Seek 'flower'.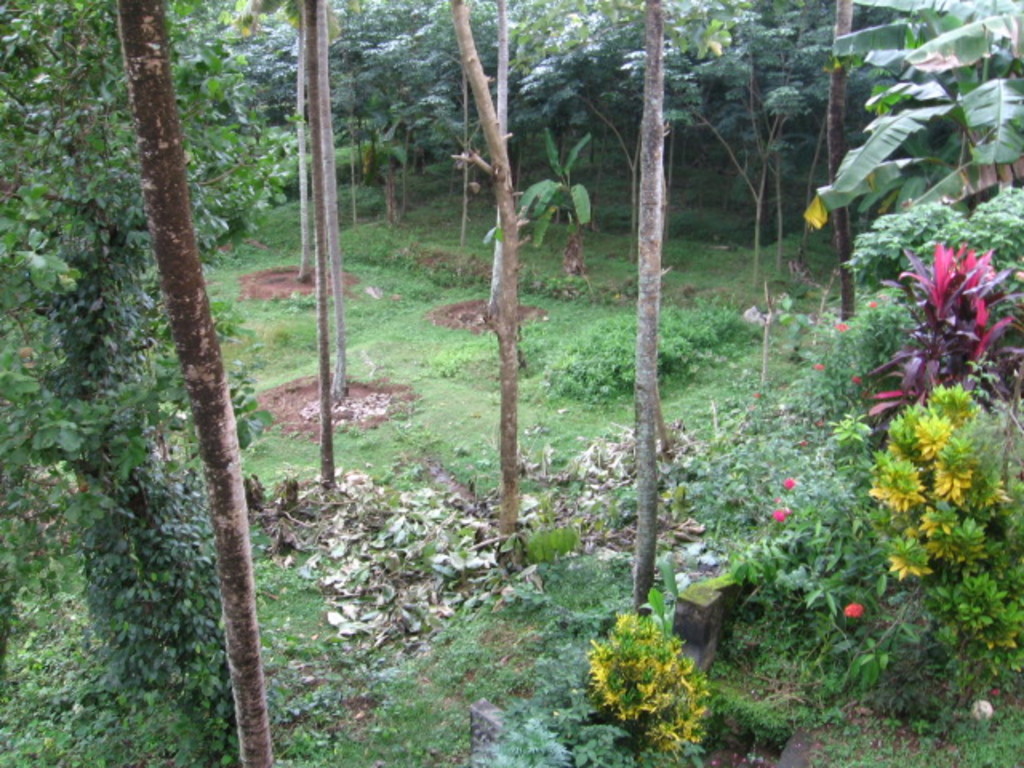
{"x1": 774, "y1": 510, "x2": 787, "y2": 520}.
